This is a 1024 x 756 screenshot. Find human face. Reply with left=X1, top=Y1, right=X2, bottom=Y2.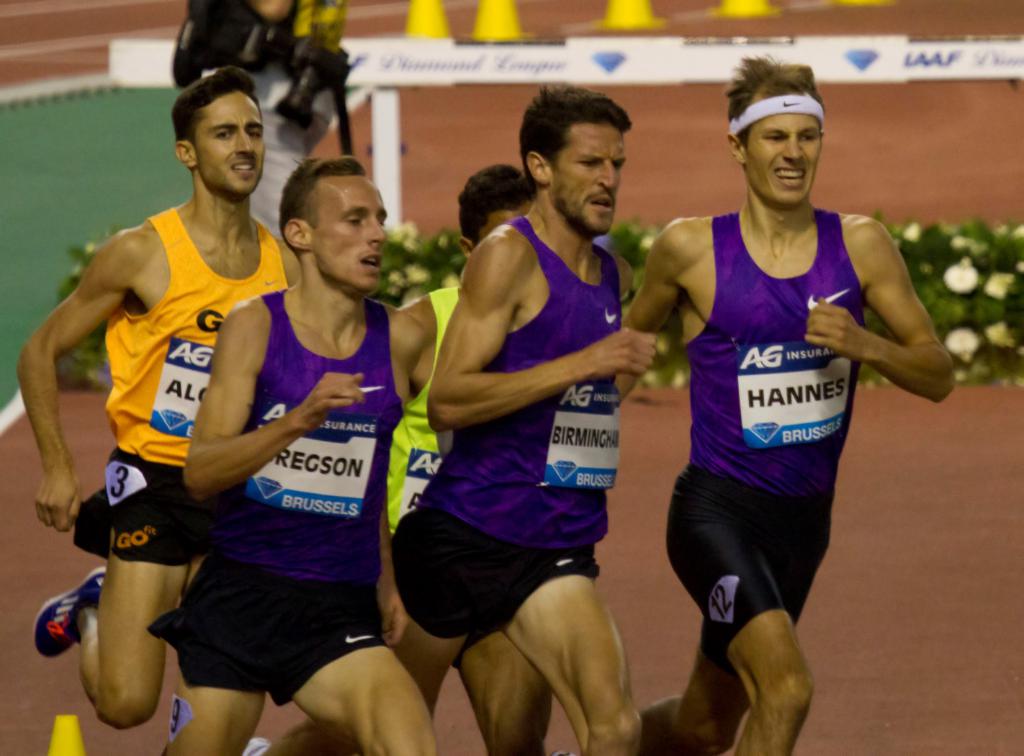
left=307, top=174, right=389, bottom=292.
